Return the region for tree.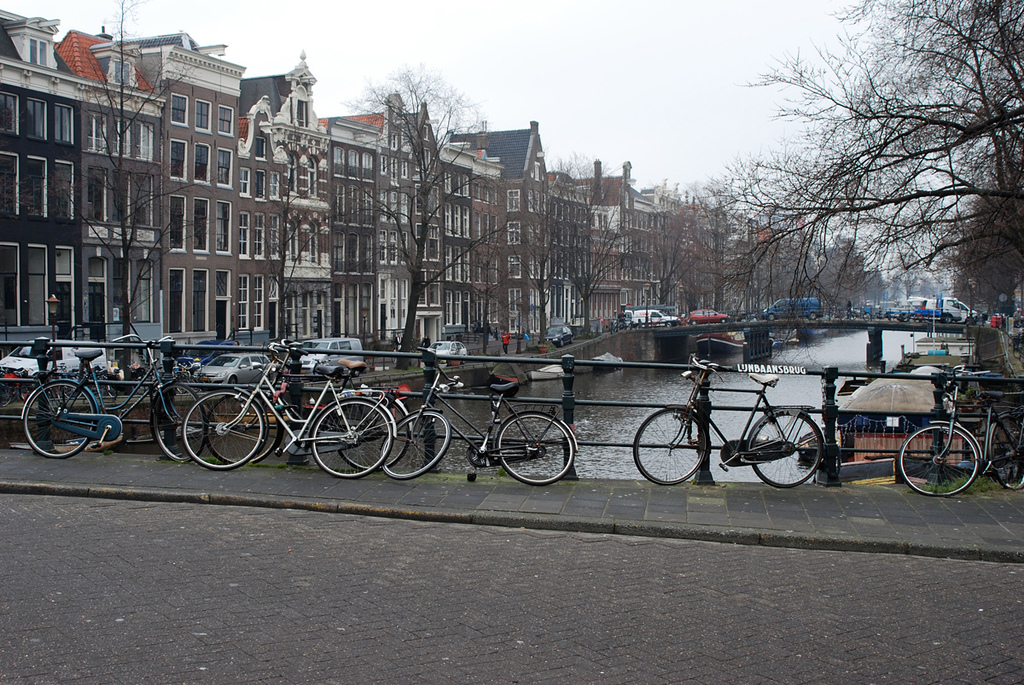
pyautogui.locateOnScreen(641, 195, 705, 352).
